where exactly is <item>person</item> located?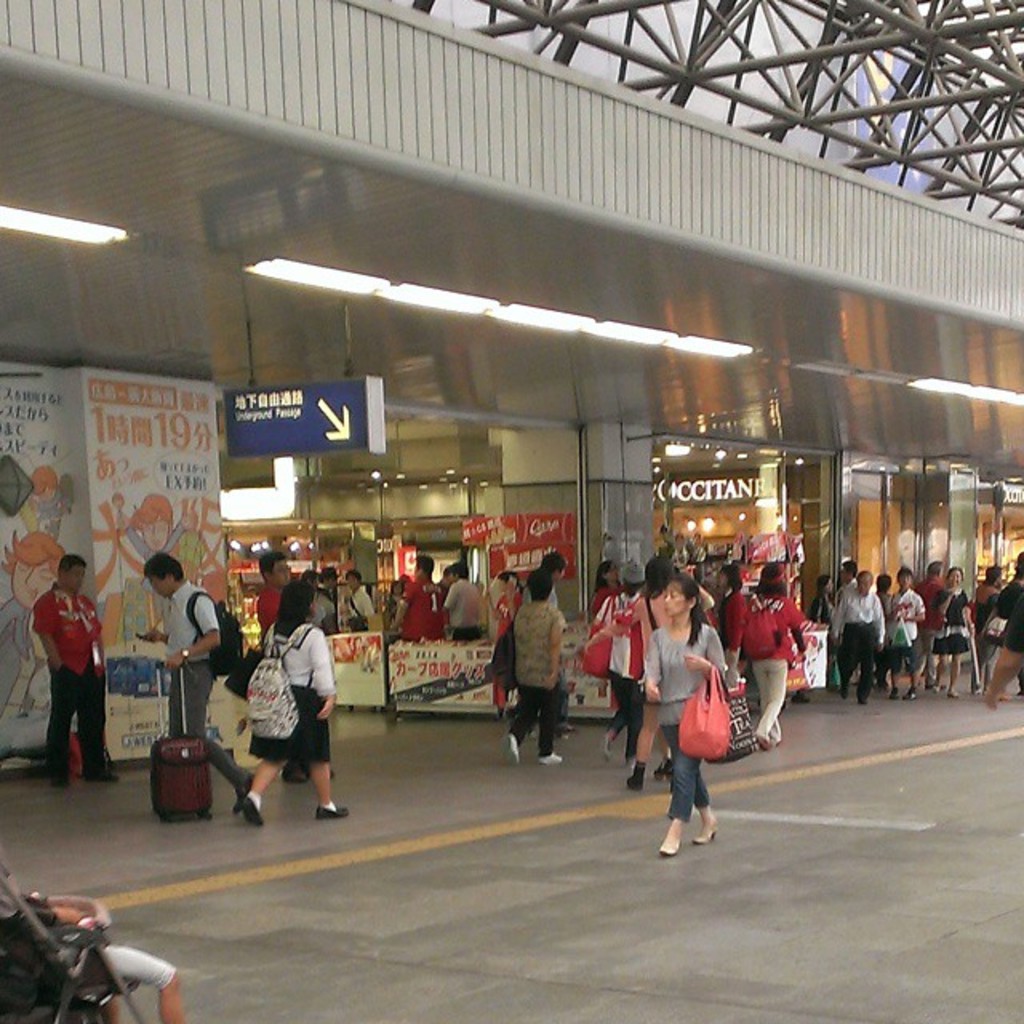
Its bounding box is pyautogui.locateOnScreen(387, 549, 450, 640).
